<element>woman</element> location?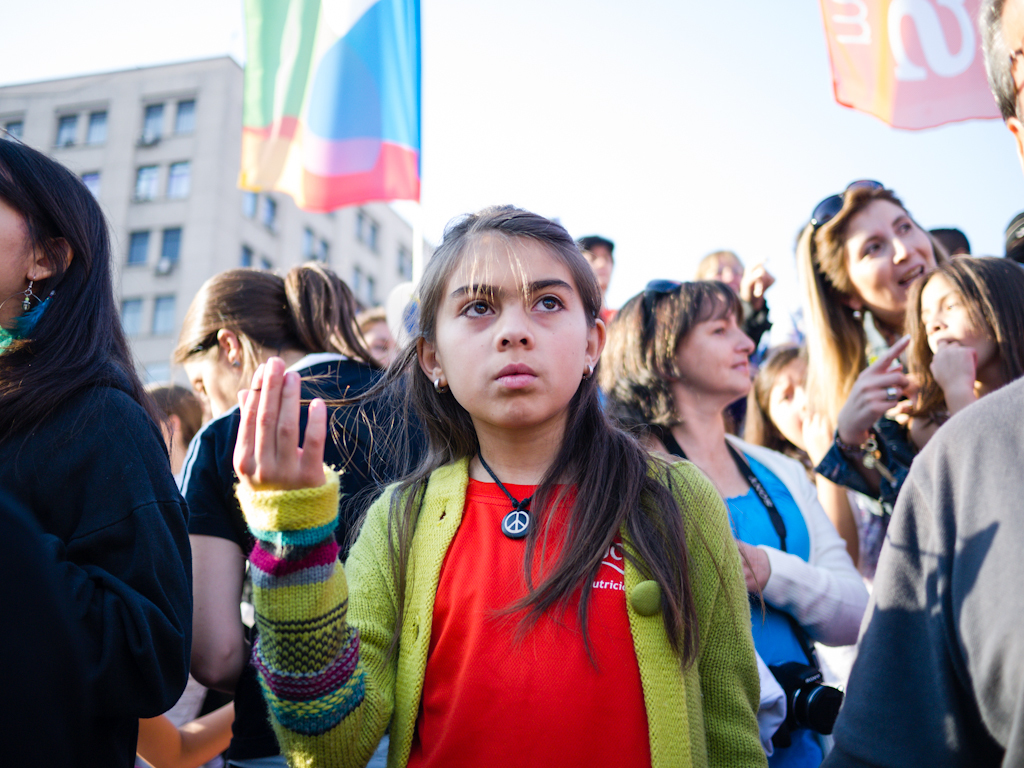
box(327, 226, 759, 766)
